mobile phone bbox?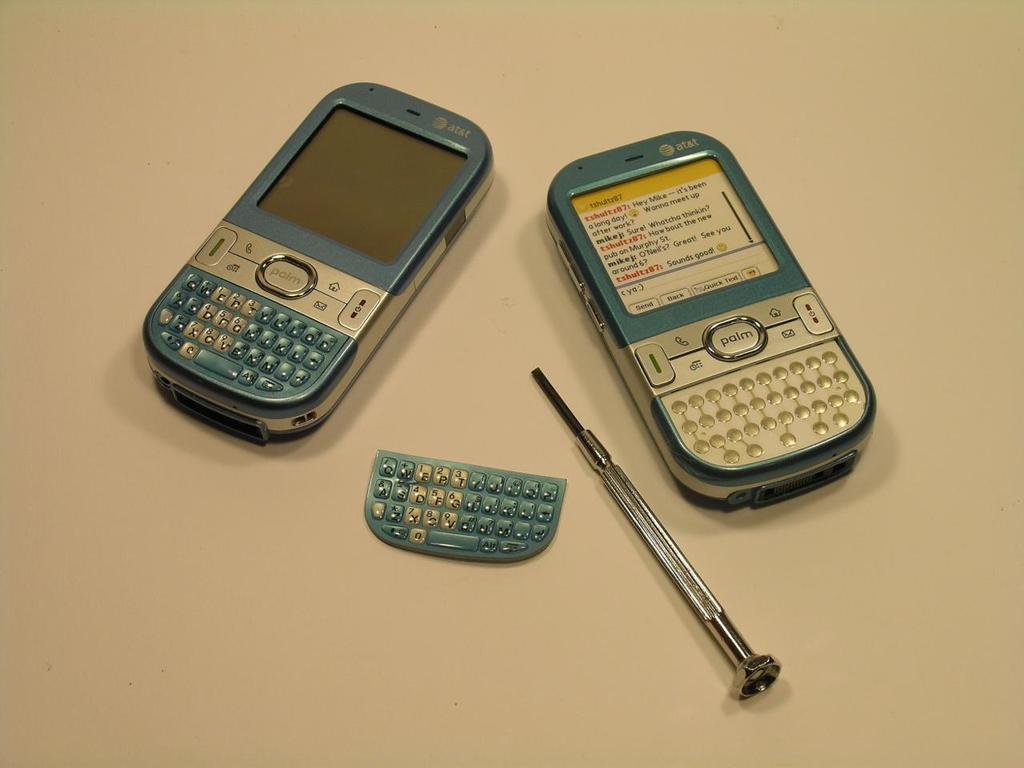
(left=149, top=86, right=494, bottom=438)
